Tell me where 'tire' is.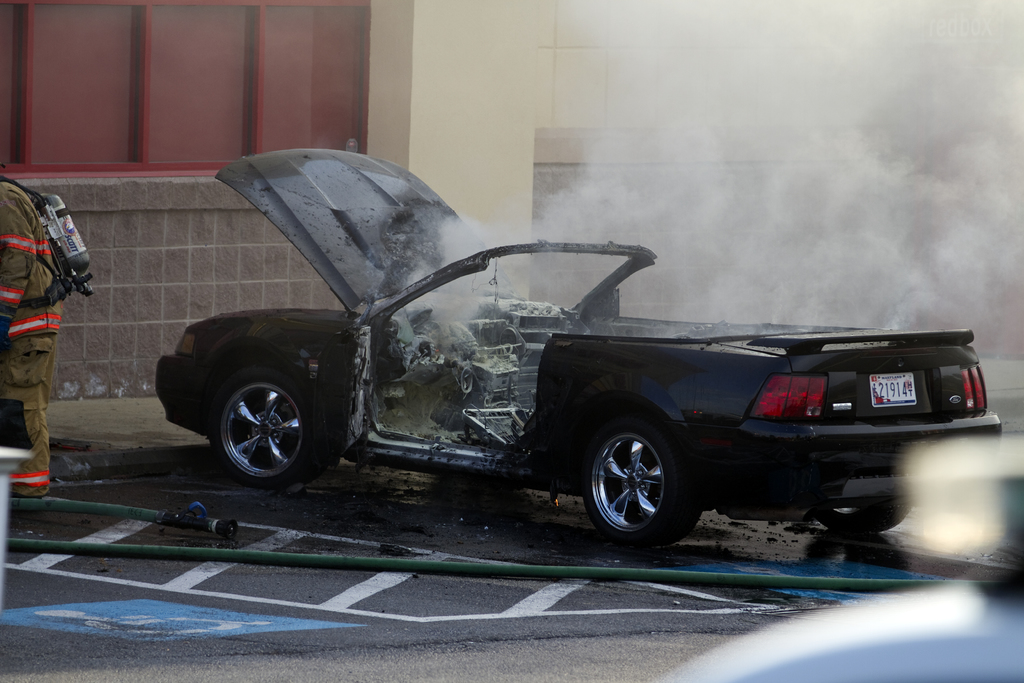
'tire' is at bbox=[581, 410, 696, 549].
